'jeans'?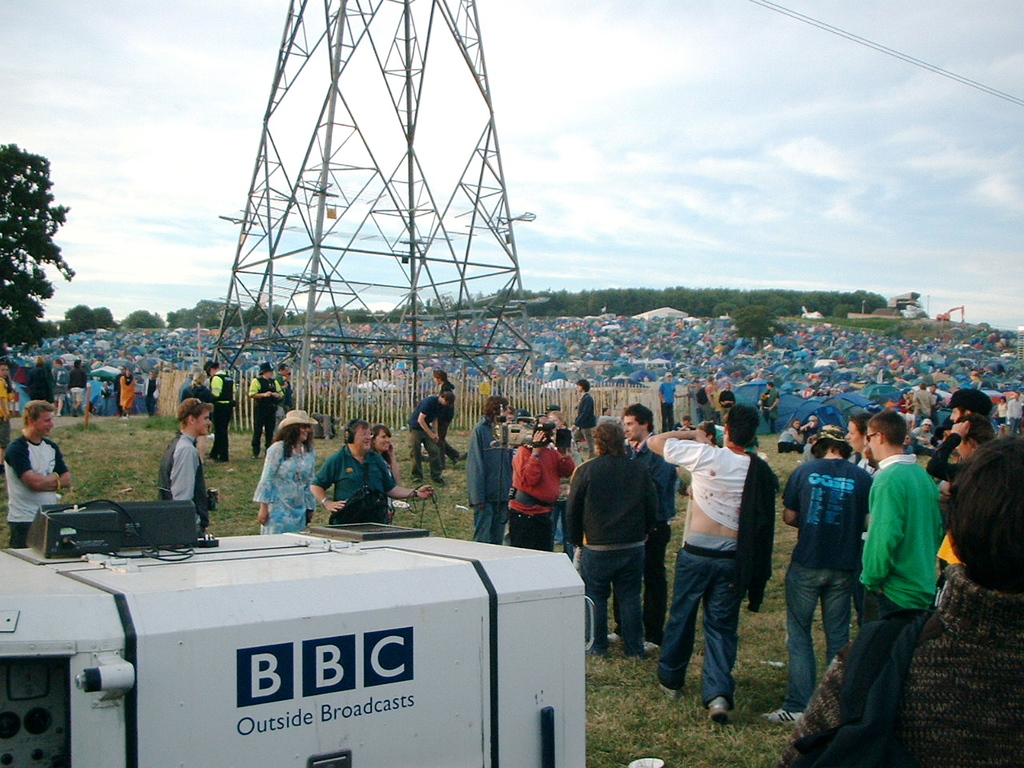
box=[585, 550, 645, 656]
